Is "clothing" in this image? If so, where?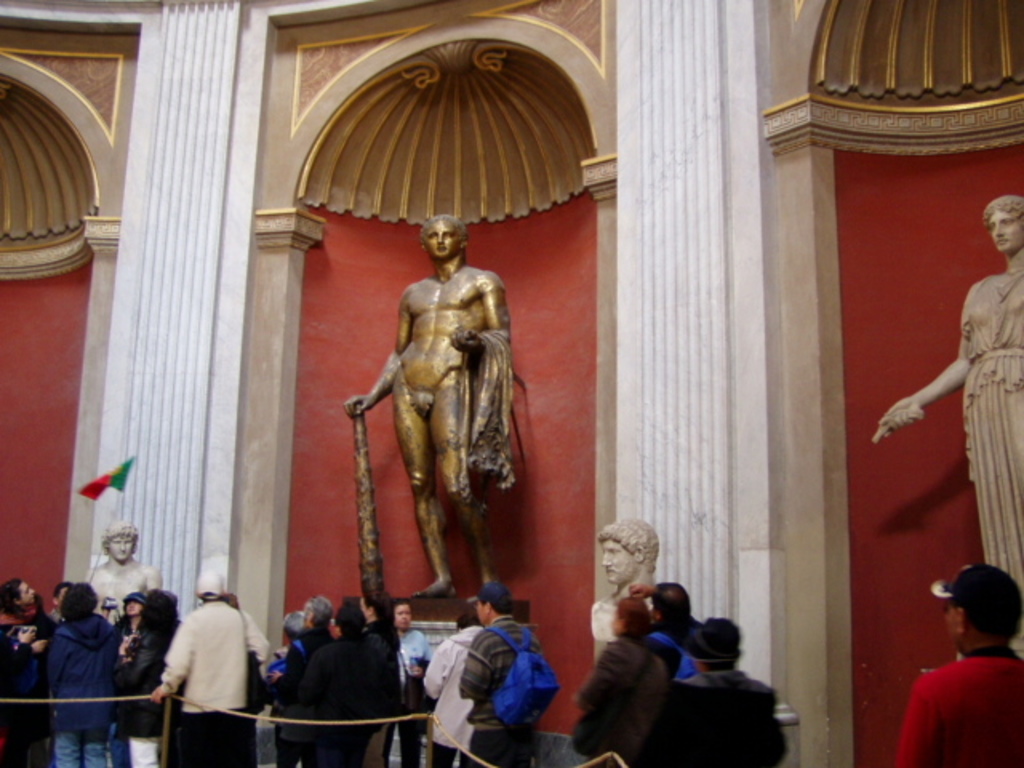
Yes, at [426, 626, 493, 766].
